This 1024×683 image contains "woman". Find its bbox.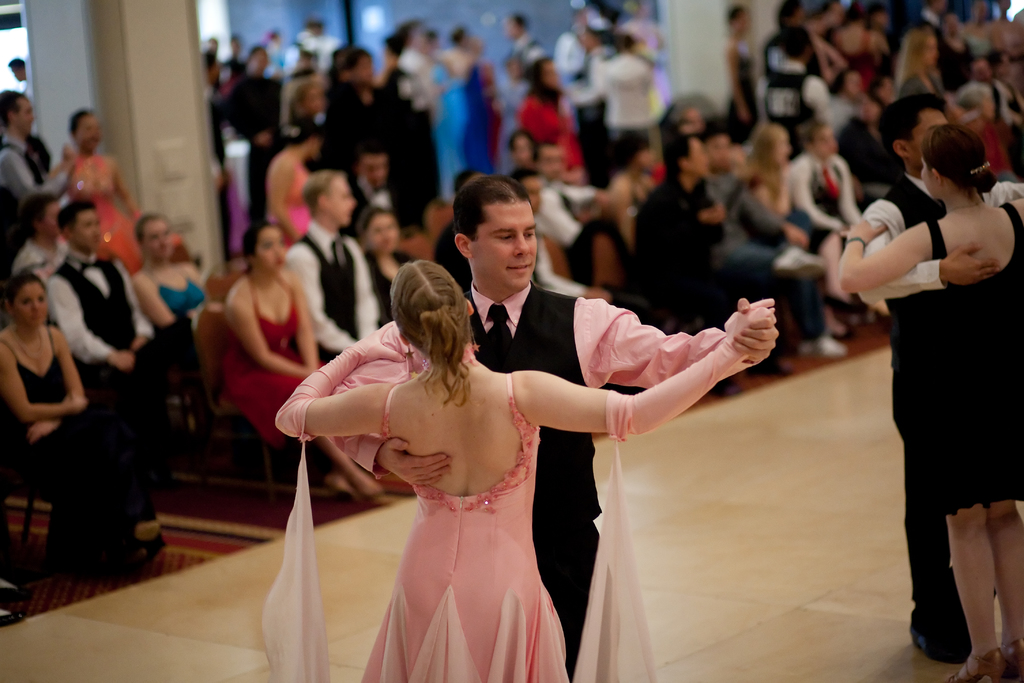
bbox=(895, 28, 970, 120).
